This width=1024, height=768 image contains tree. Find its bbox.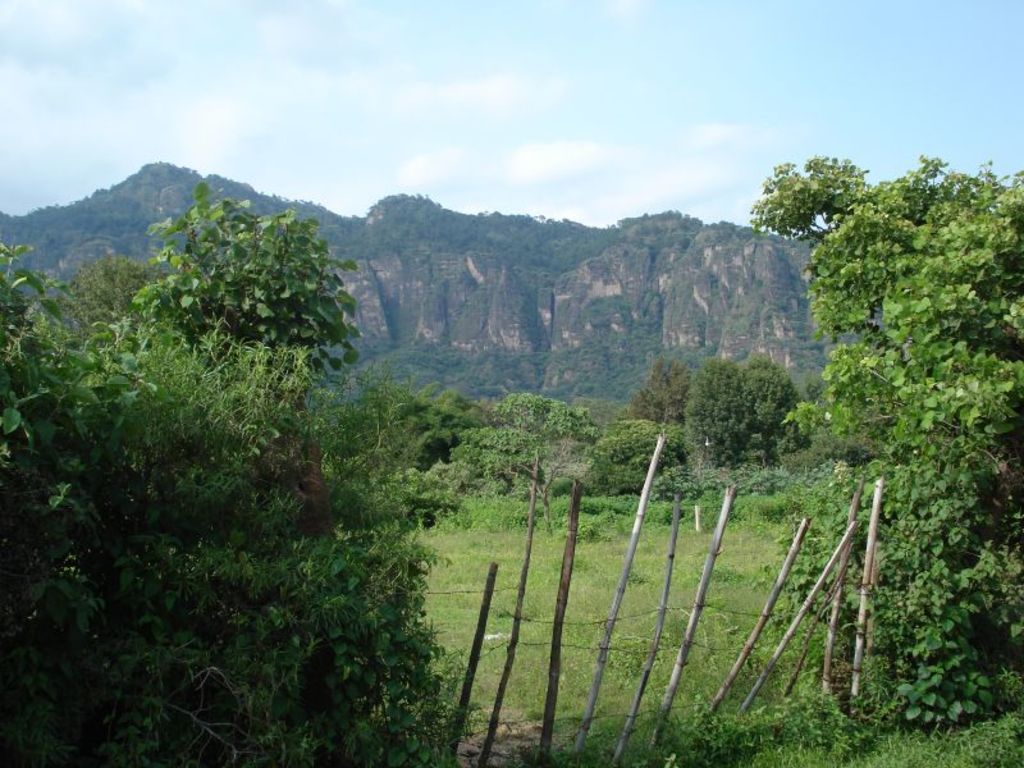
select_region(457, 393, 596, 543).
